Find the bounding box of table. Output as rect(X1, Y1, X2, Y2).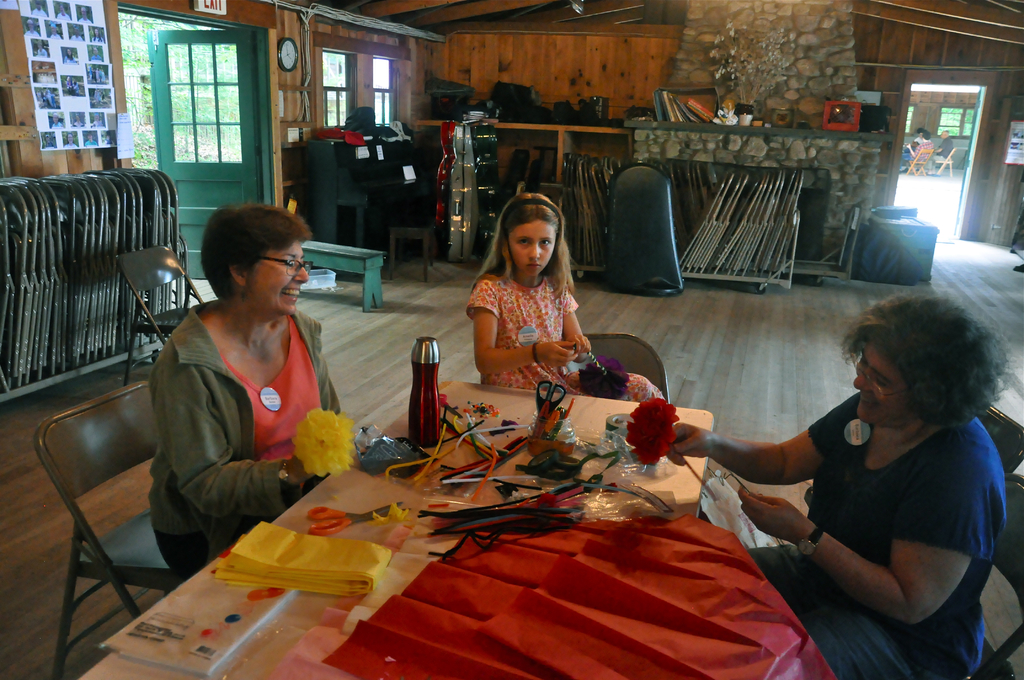
rect(152, 377, 798, 666).
